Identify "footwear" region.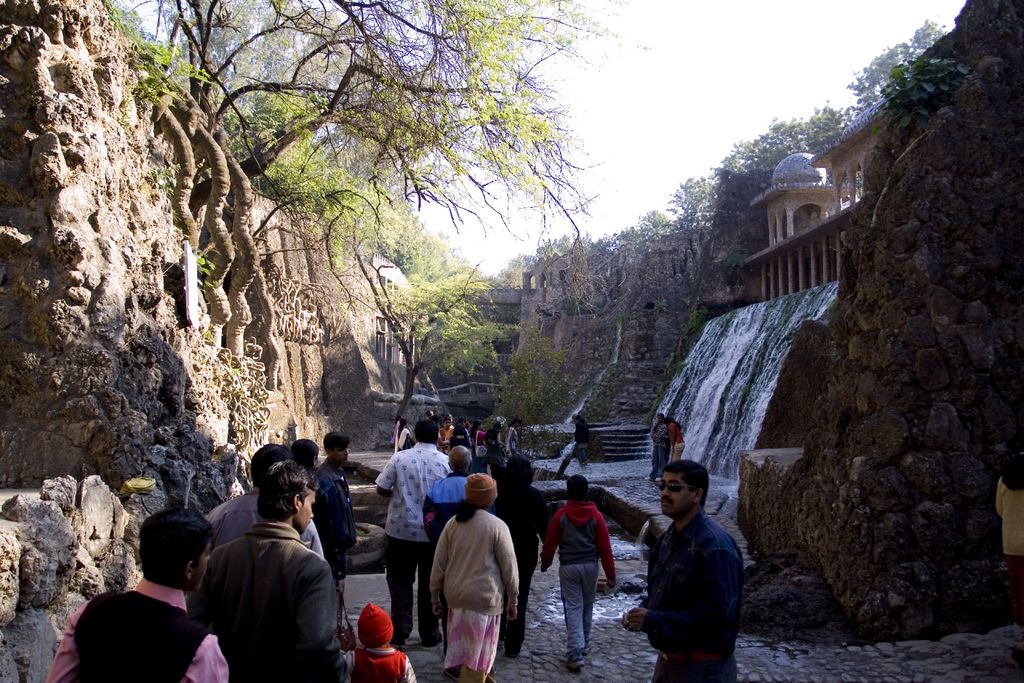
Region: (504,636,518,664).
